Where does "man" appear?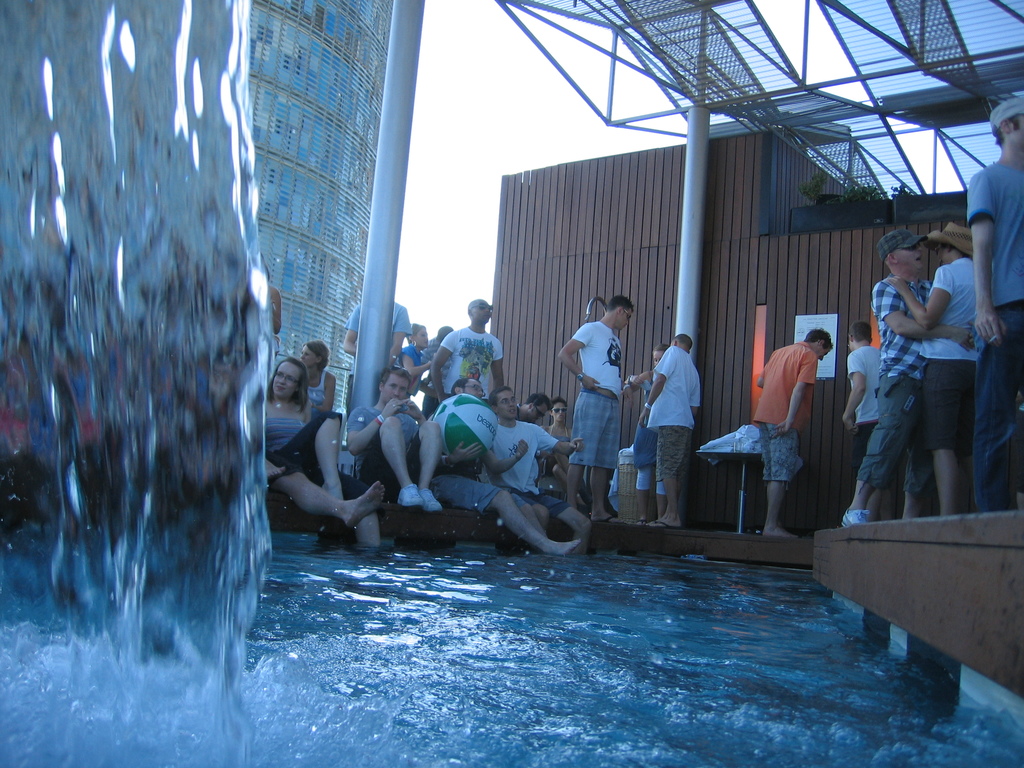
Appears at locate(966, 93, 1023, 513).
